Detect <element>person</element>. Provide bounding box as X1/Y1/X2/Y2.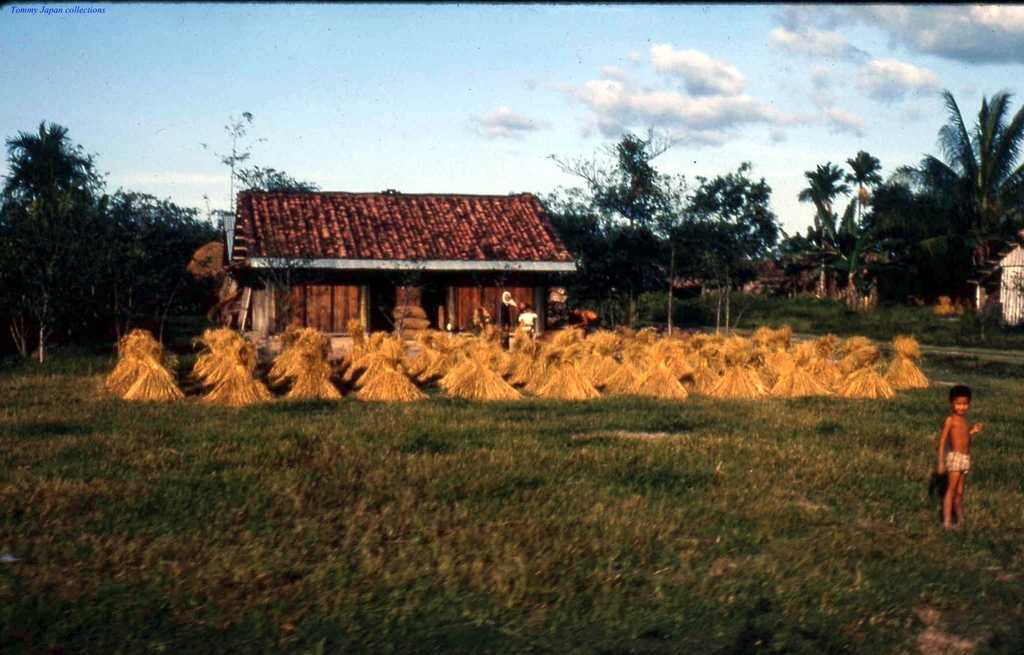
516/307/541/341.
